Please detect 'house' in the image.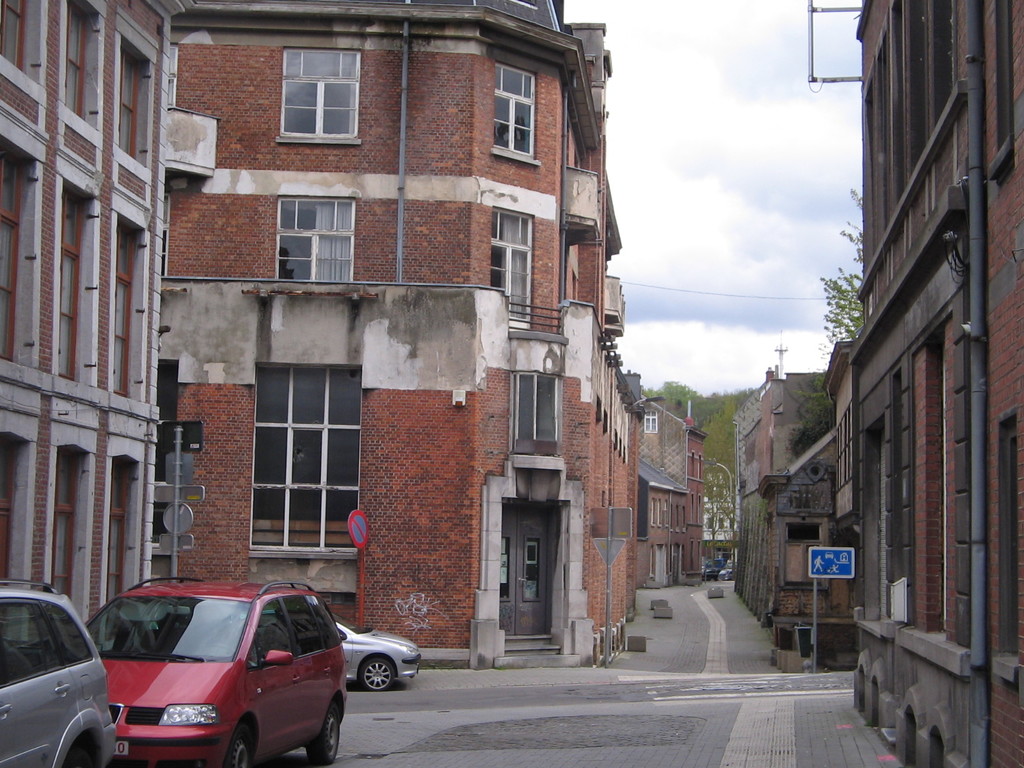
(638, 401, 687, 590).
